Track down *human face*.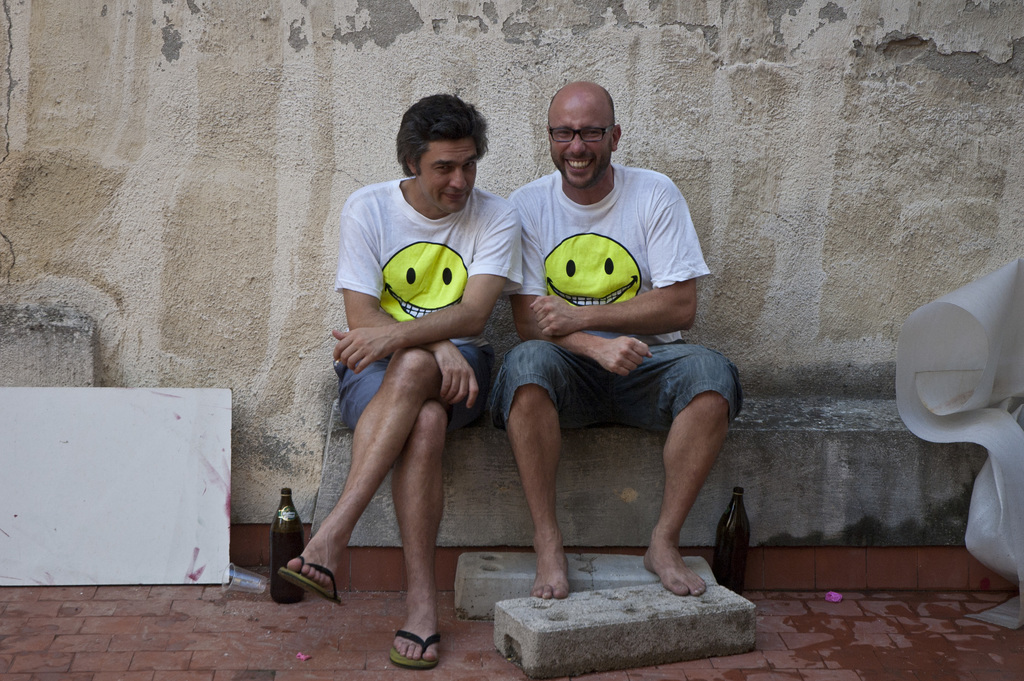
Tracked to (549,101,611,188).
